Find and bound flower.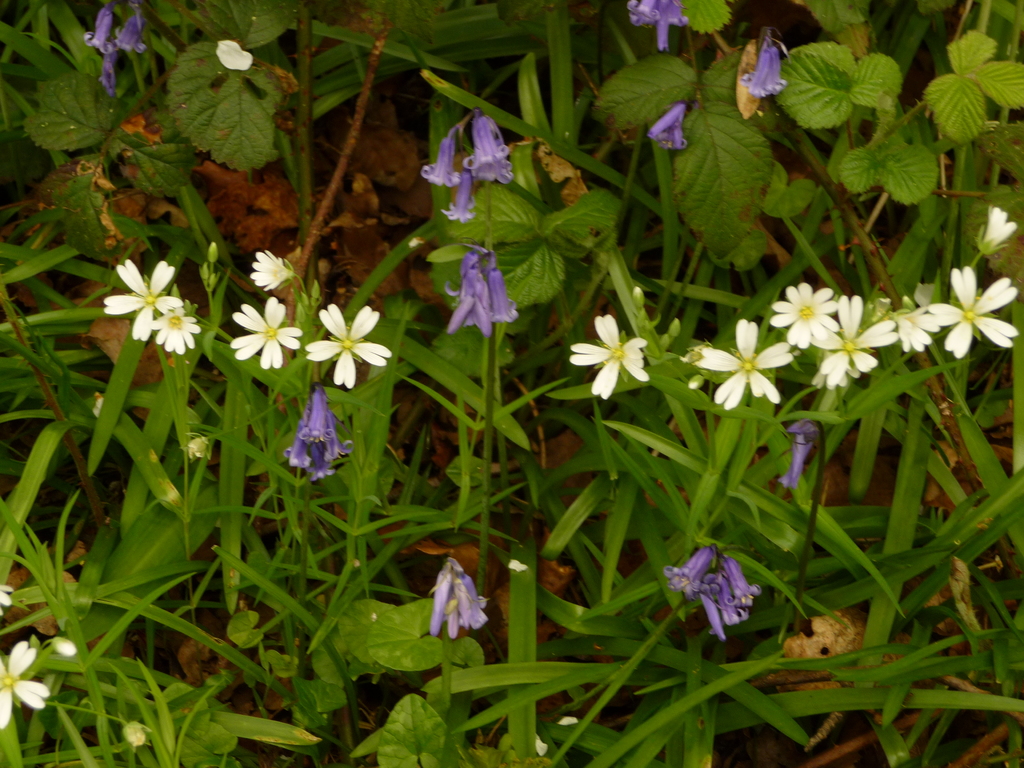
Bound: x1=646 y1=99 x2=687 y2=151.
